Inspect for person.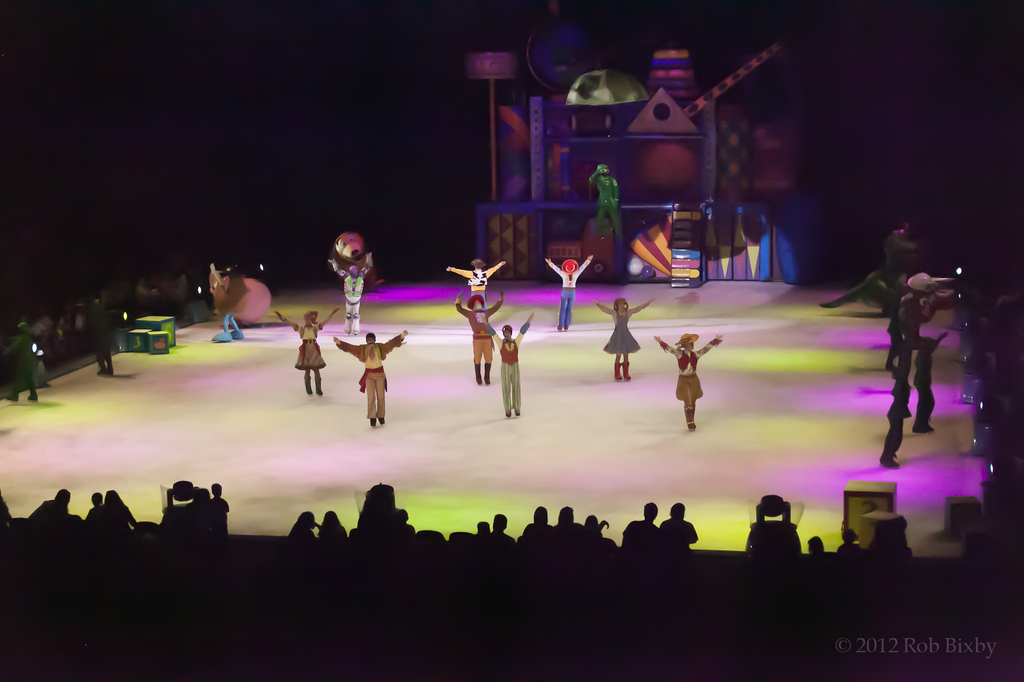
Inspection: (913, 330, 947, 432).
